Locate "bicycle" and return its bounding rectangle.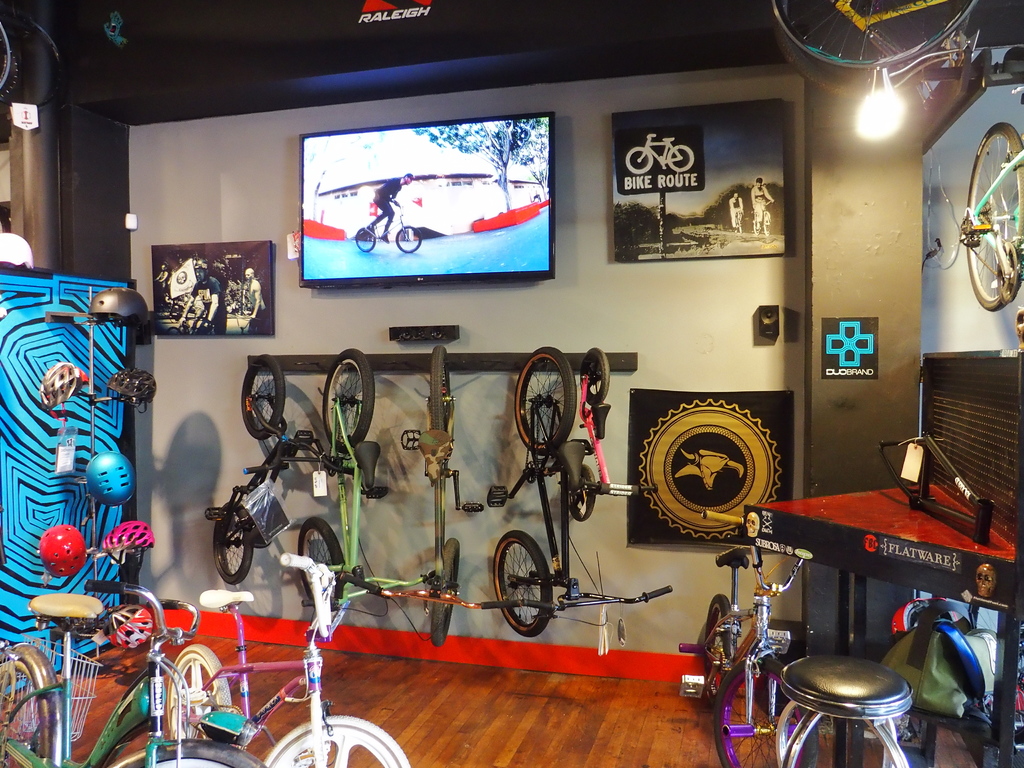
bbox=[483, 348, 675, 636].
